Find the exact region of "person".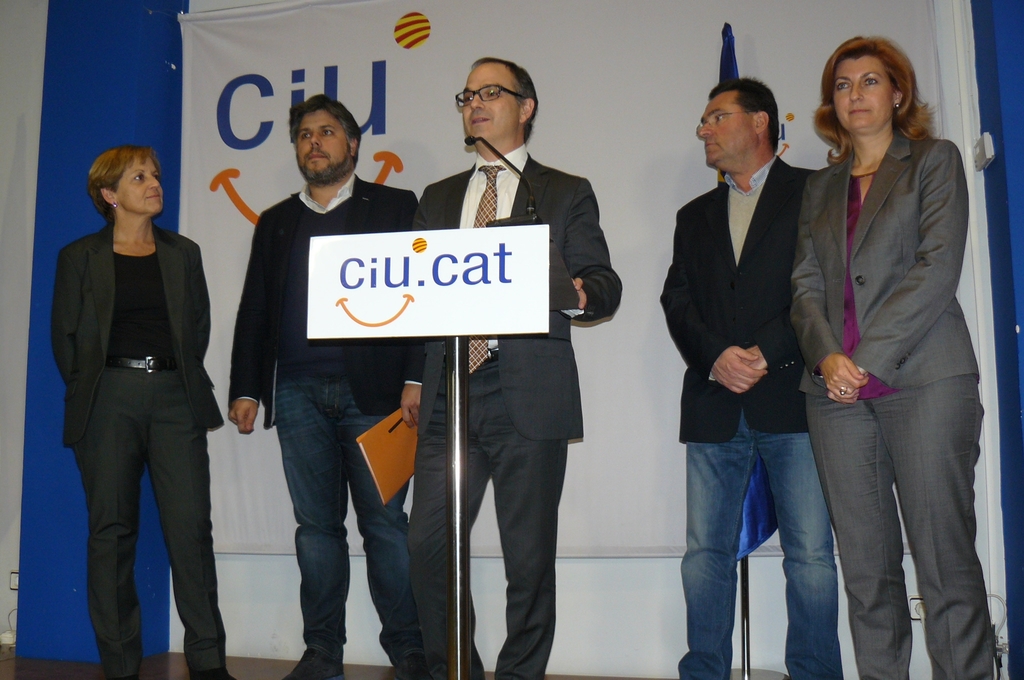
Exact region: 790:37:993:679.
